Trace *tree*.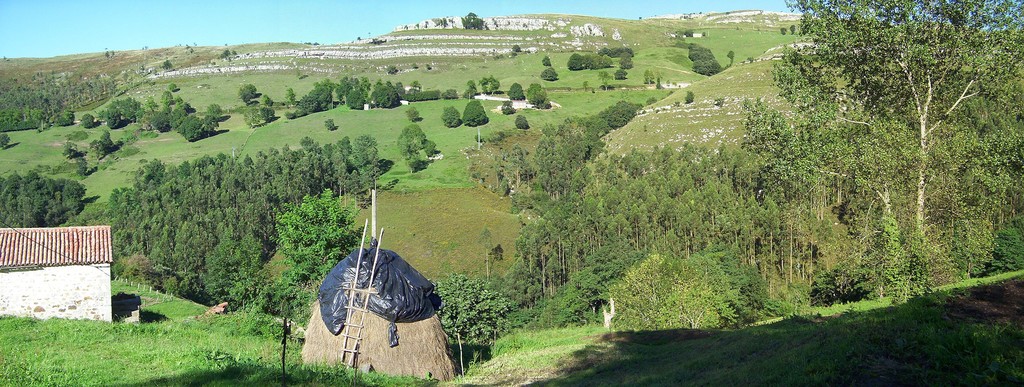
Traced to [458, 95, 492, 128].
